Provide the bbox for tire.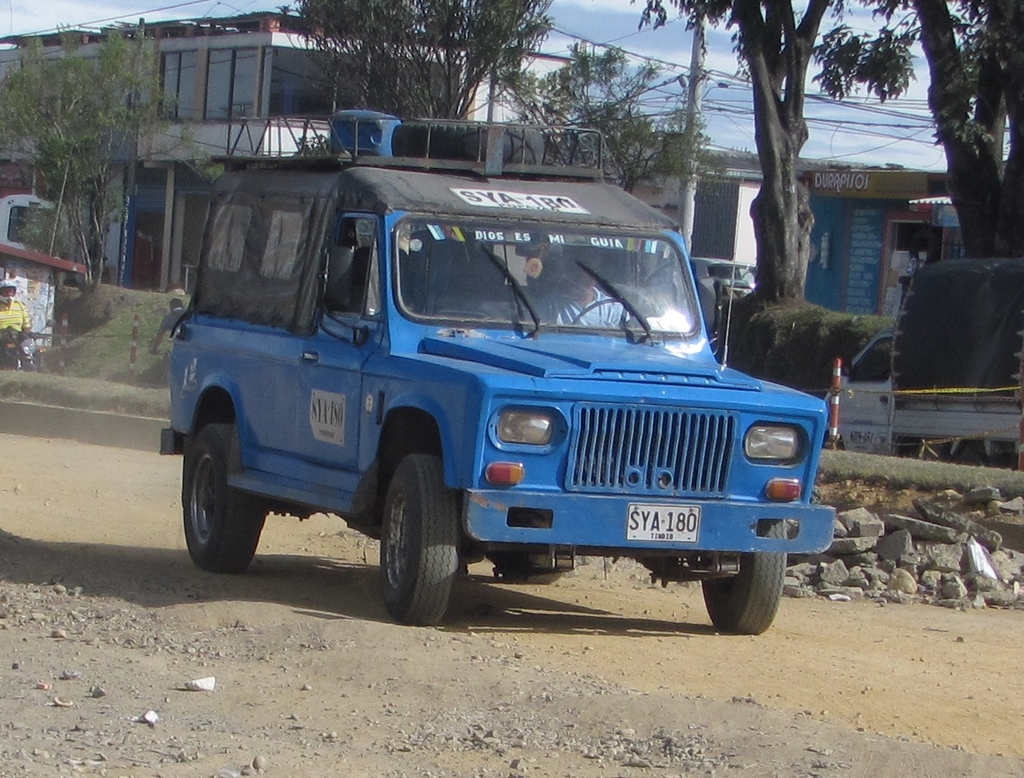
[379, 441, 454, 625].
